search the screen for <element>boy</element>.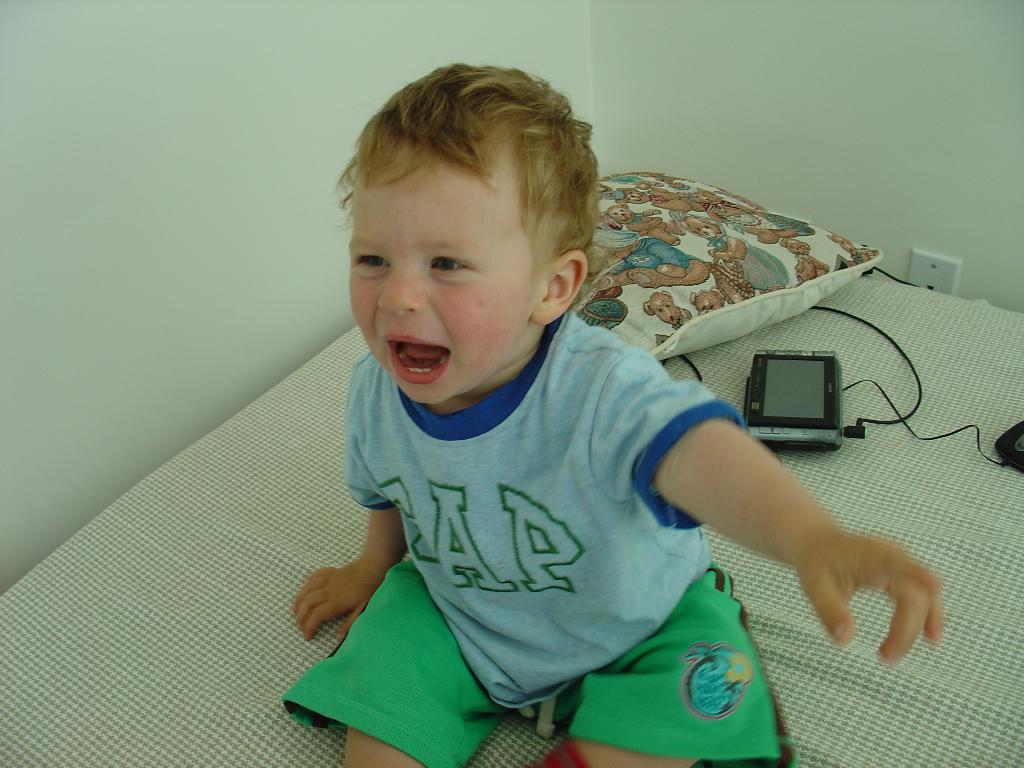
Found at {"x1": 282, "y1": 49, "x2": 955, "y2": 764}.
